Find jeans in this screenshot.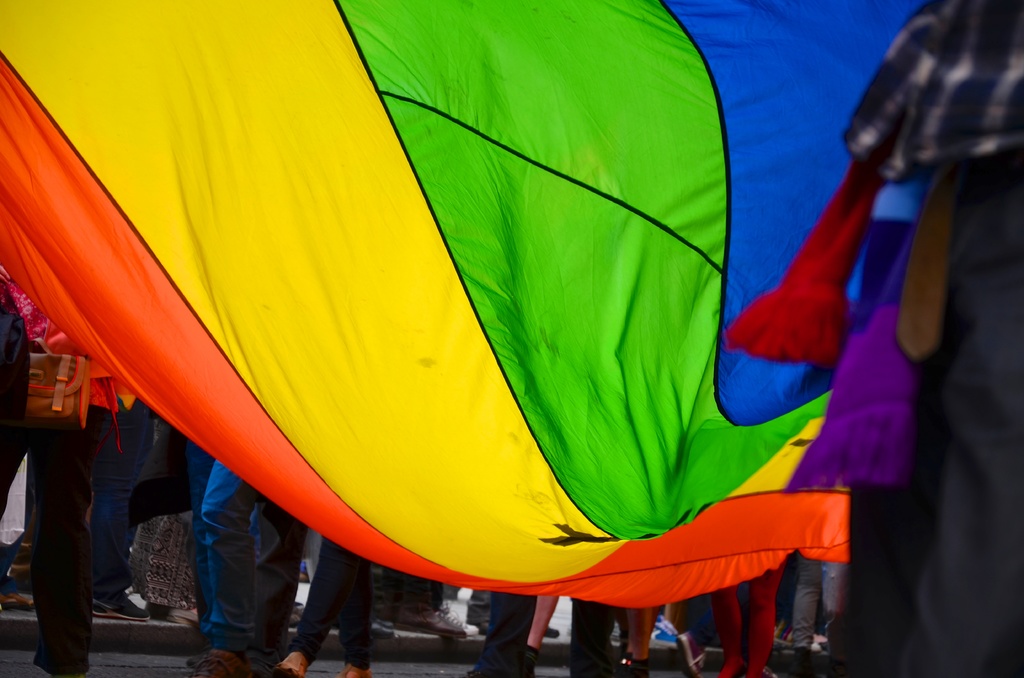
The bounding box for jeans is bbox(0, 501, 30, 595).
